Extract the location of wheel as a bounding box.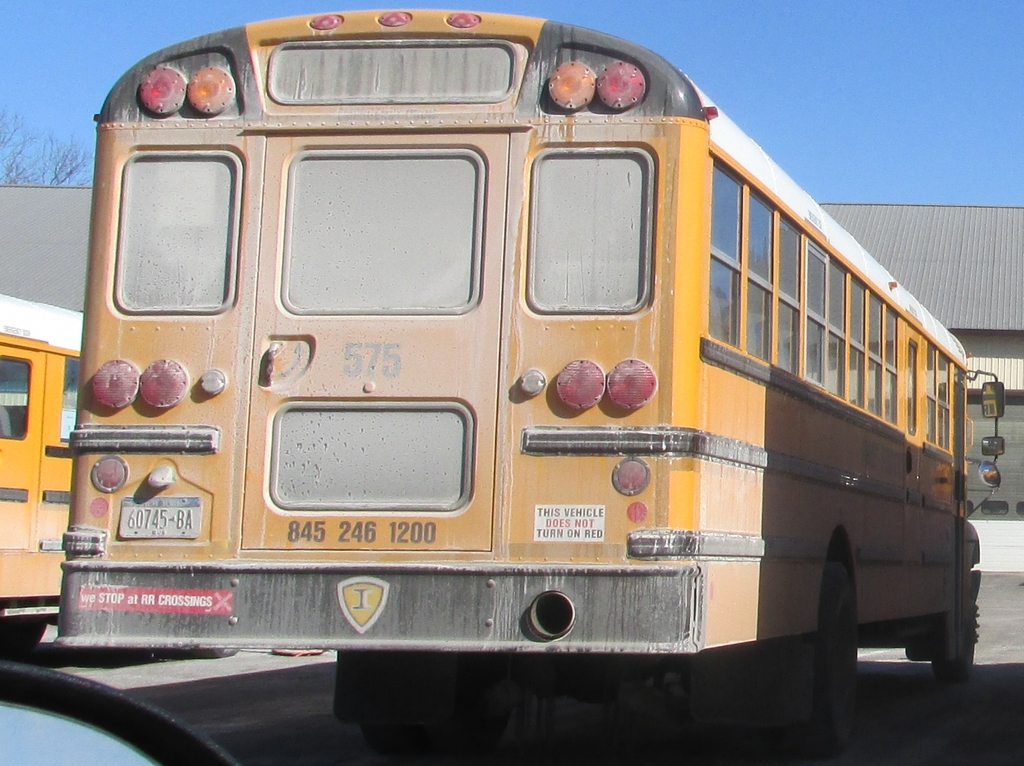
rect(189, 645, 237, 657).
